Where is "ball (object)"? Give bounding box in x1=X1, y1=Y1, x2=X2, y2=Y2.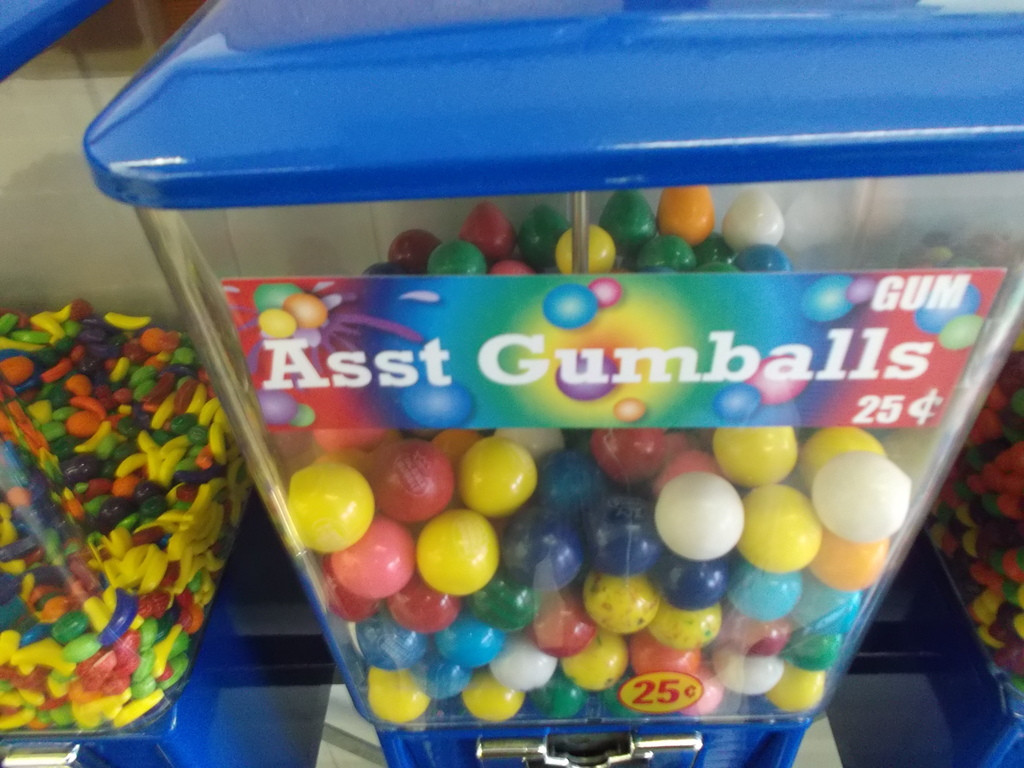
x1=916, y1=286, x2=979, y2=331.
